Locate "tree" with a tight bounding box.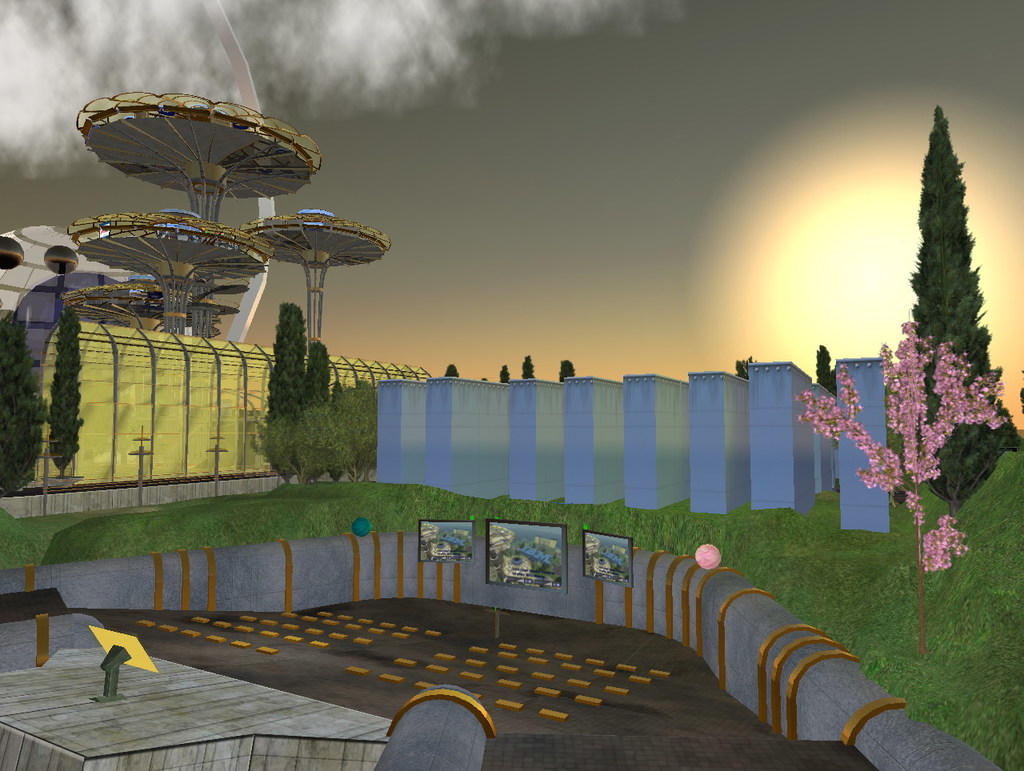
bbox=(793, 322, 1013, 581).
